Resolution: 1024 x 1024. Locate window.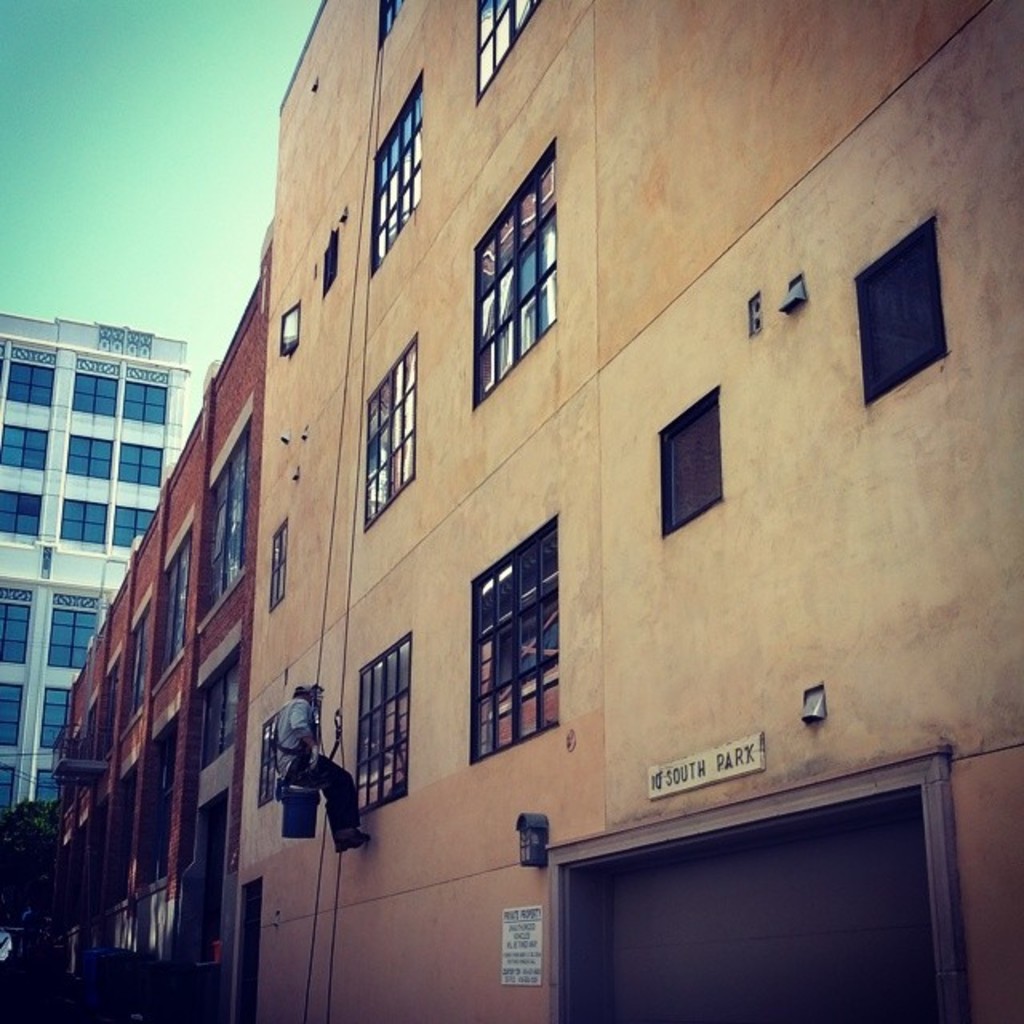
rect(469, 131, 560, 414).
